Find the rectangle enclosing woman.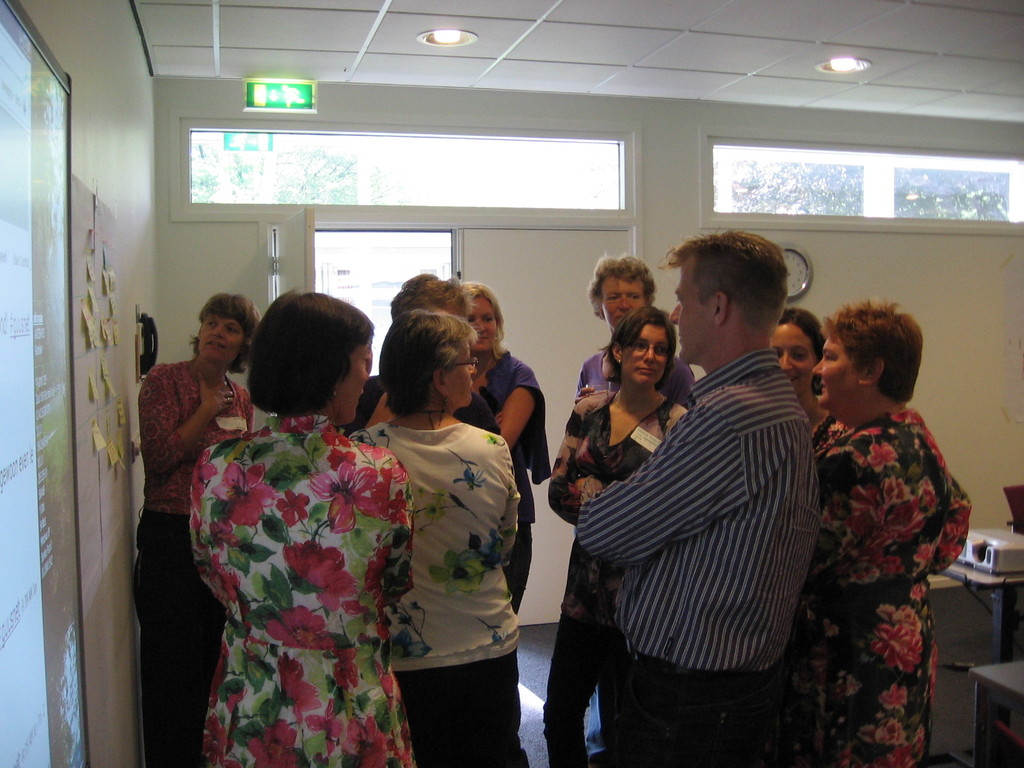
pyautogui.locateOnScreen(765, 312, 828, 449).
